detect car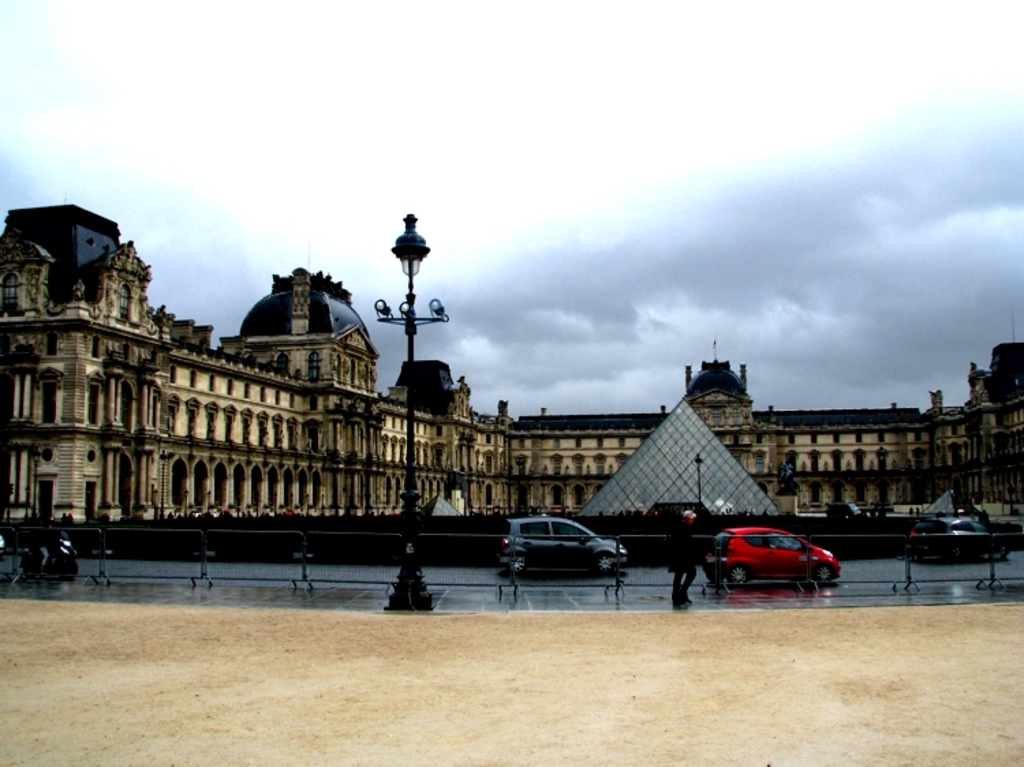
x1=0, y1=532, x2=4, y2=560
